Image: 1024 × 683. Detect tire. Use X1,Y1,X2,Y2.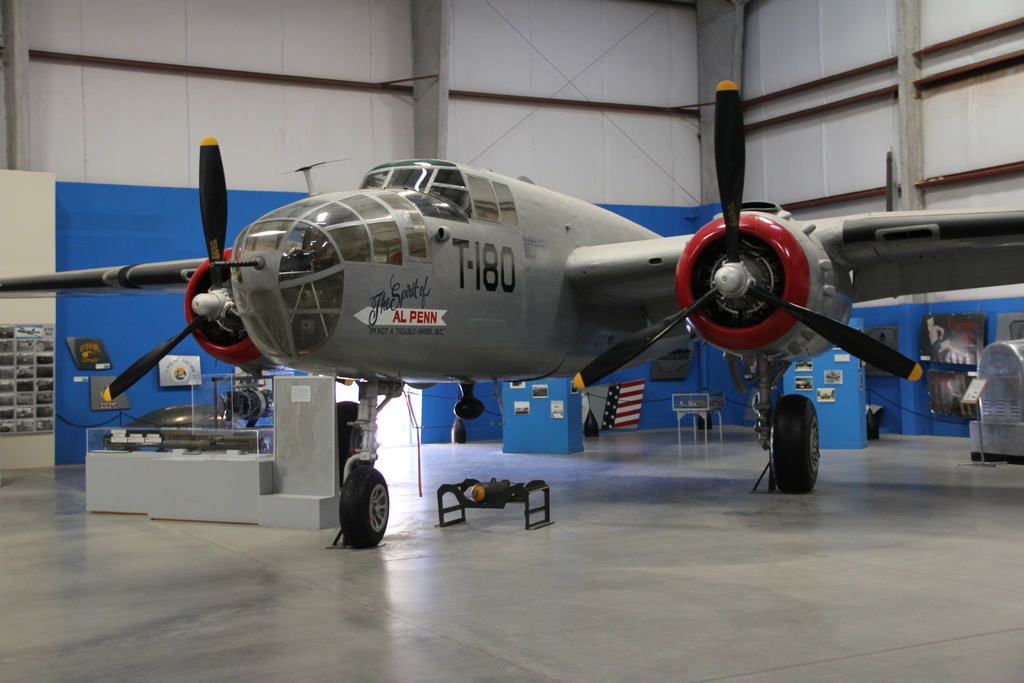
330,405,361,470.
